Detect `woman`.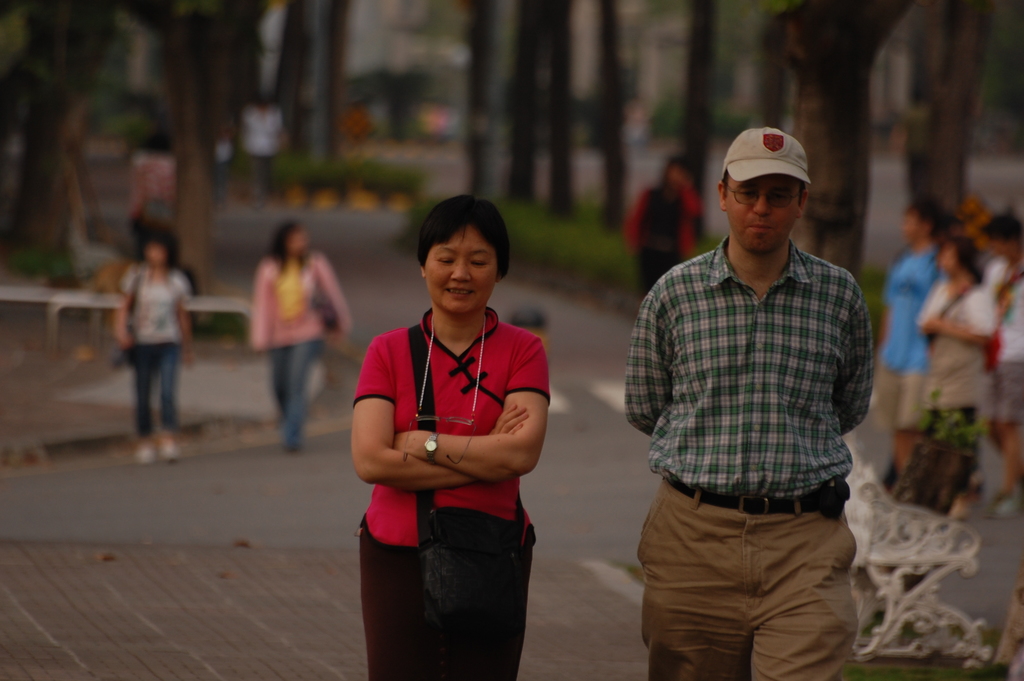
Detected at bbox=(910, 235, 999, 511).
